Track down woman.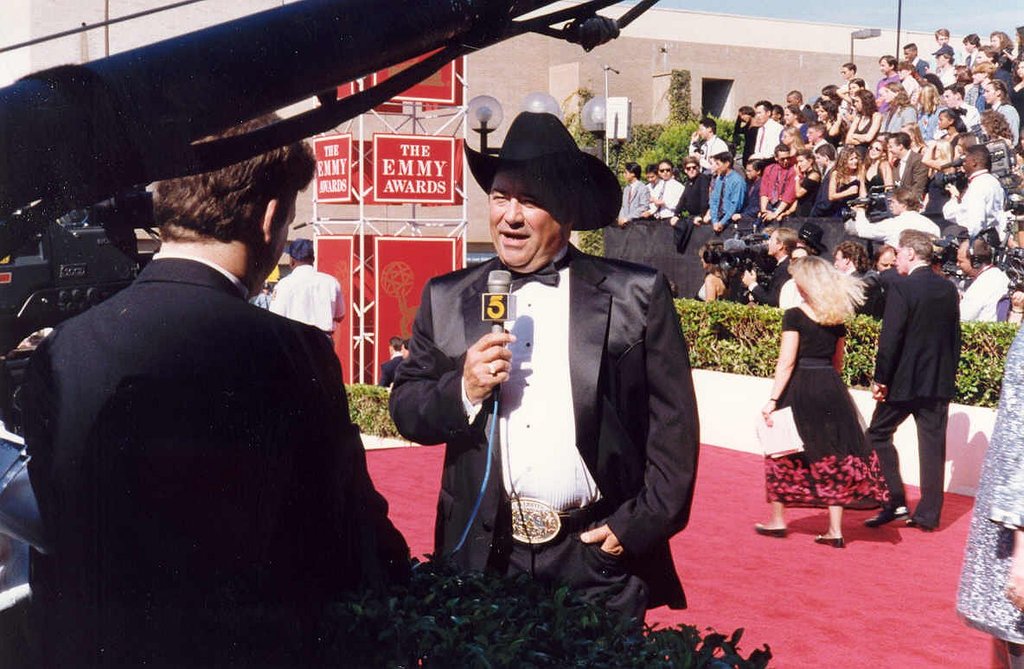
Tracked to {"left": 938, "top": 112, "right": 965, "bottom": 145}.
